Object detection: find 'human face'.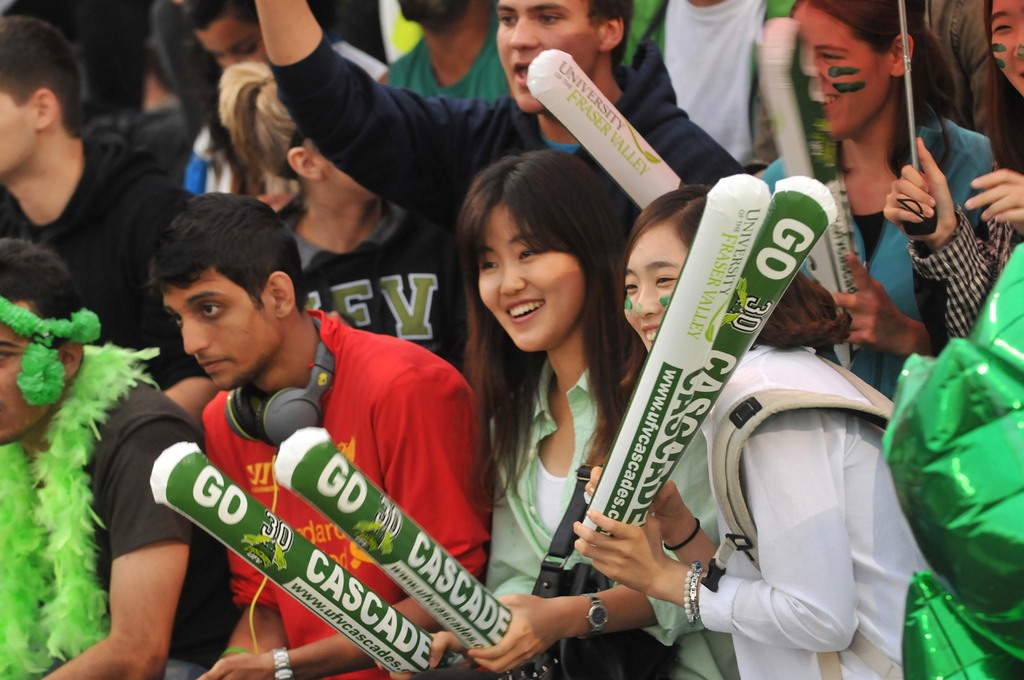
x1=621, y1=223, x2=688, y2=350.
